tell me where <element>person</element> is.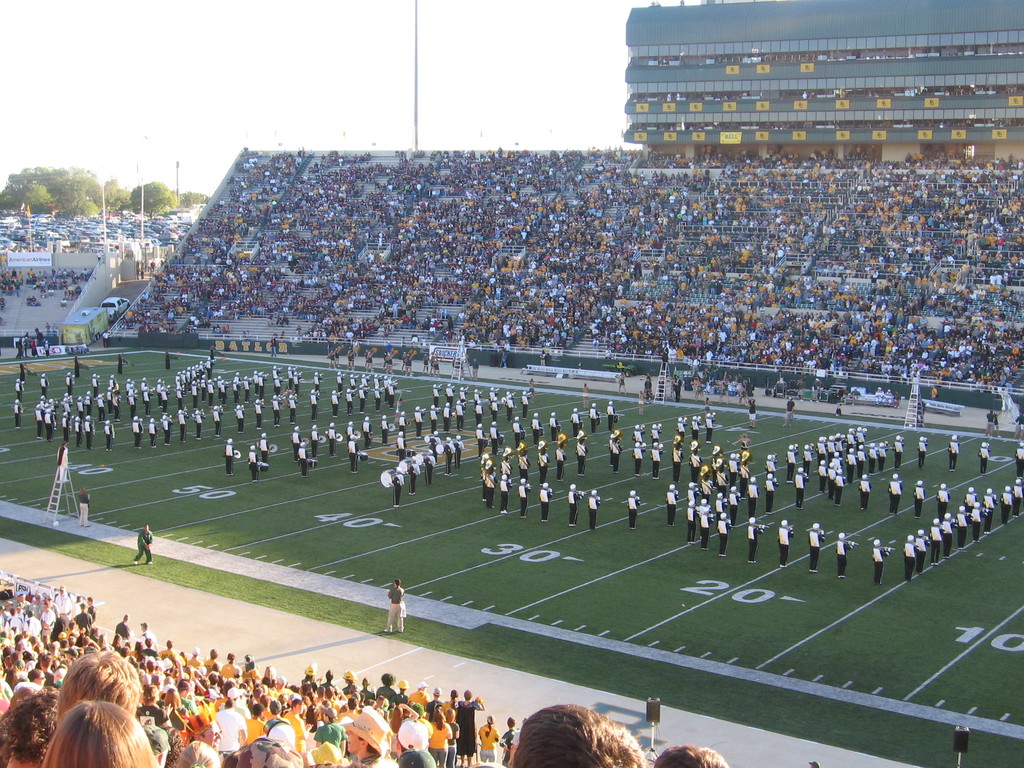
<element>person</element> is at crop(915, 481, 925, 518).
